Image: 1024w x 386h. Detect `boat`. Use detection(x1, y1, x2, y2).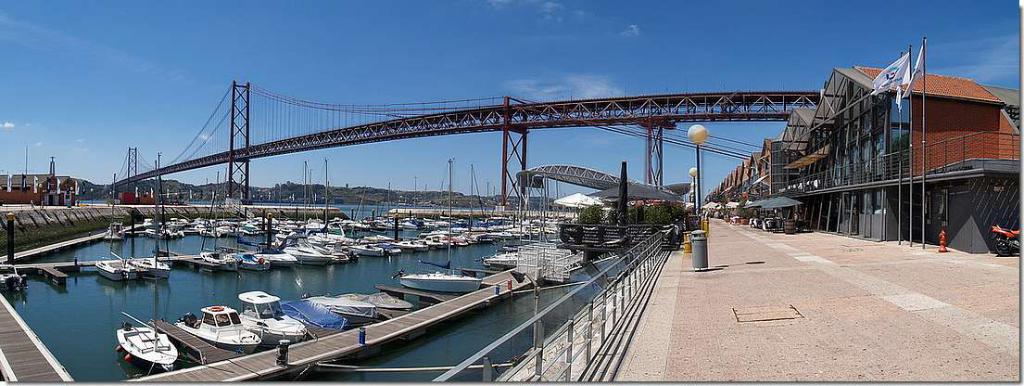
detection(118, 327, 175, 364).
